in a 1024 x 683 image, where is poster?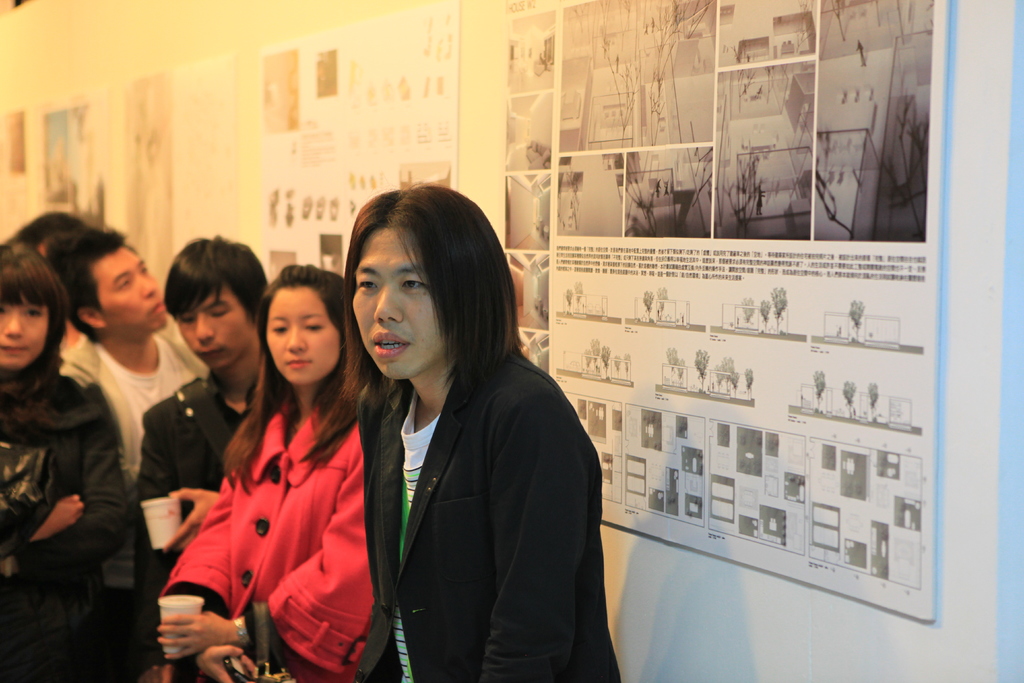
[x1=123, y1=68, x2=166, y2=289].
